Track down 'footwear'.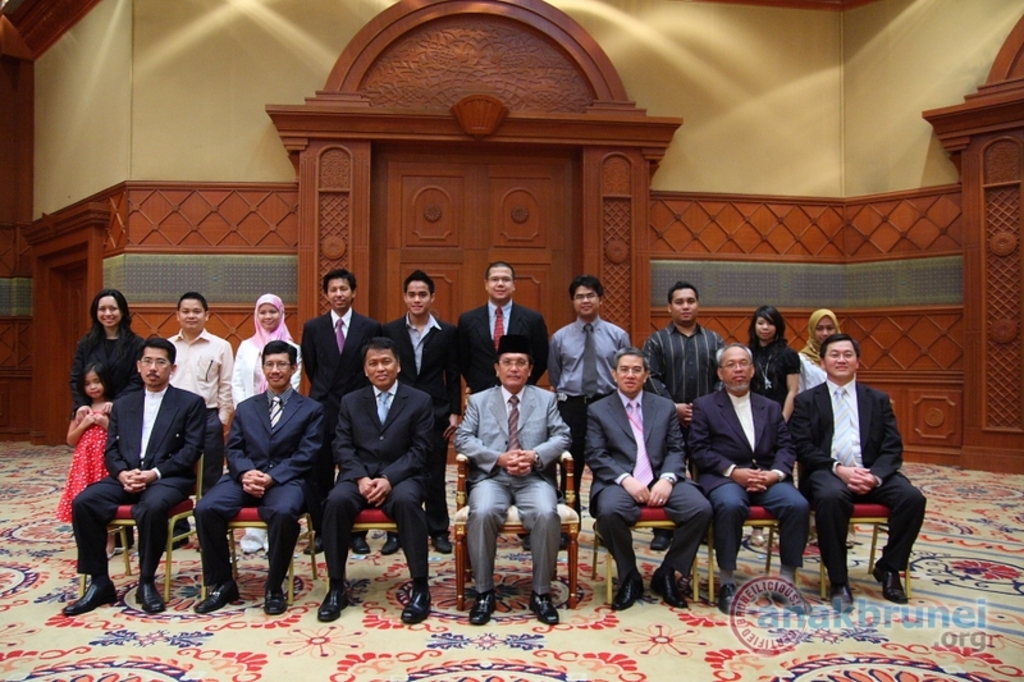
Tracked to BBox(529, 589, 561, 628).
